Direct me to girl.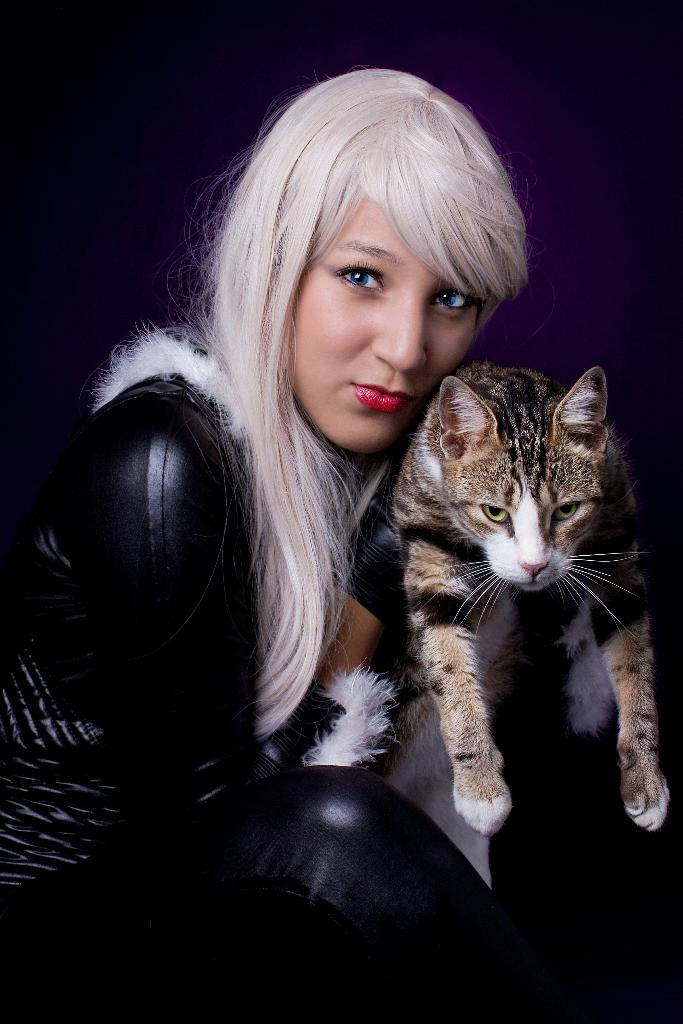
Direction: 0/64/682/1023.
